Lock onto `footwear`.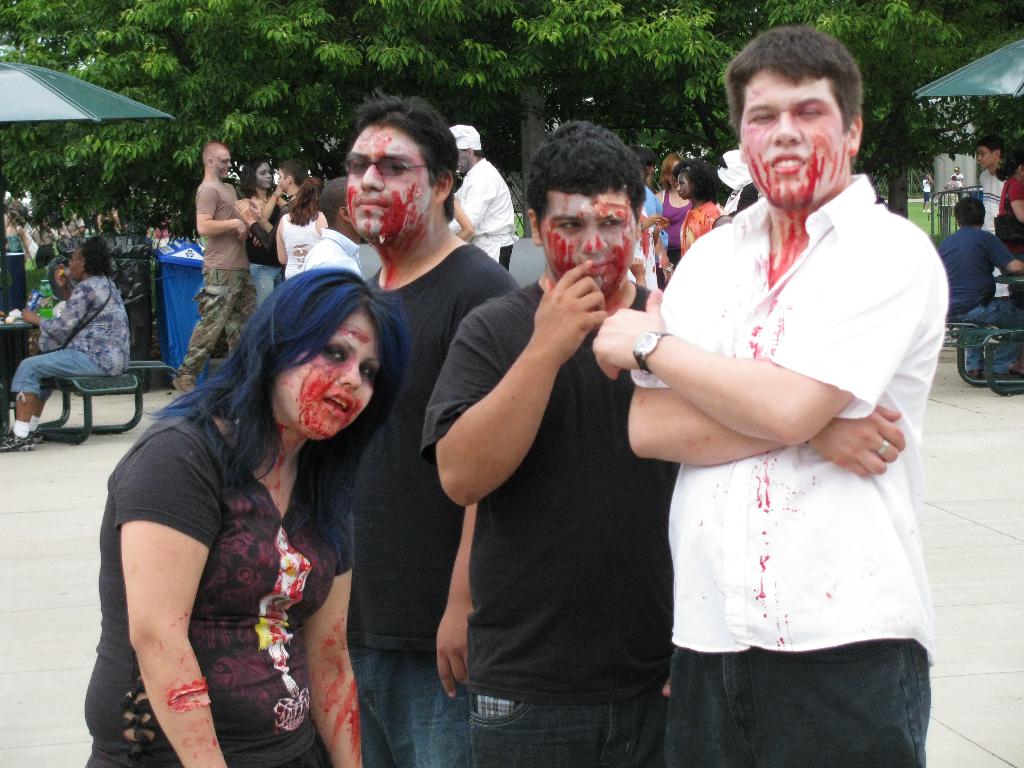
Locked: x1=172 y1=365 x2=202 y2=396.
